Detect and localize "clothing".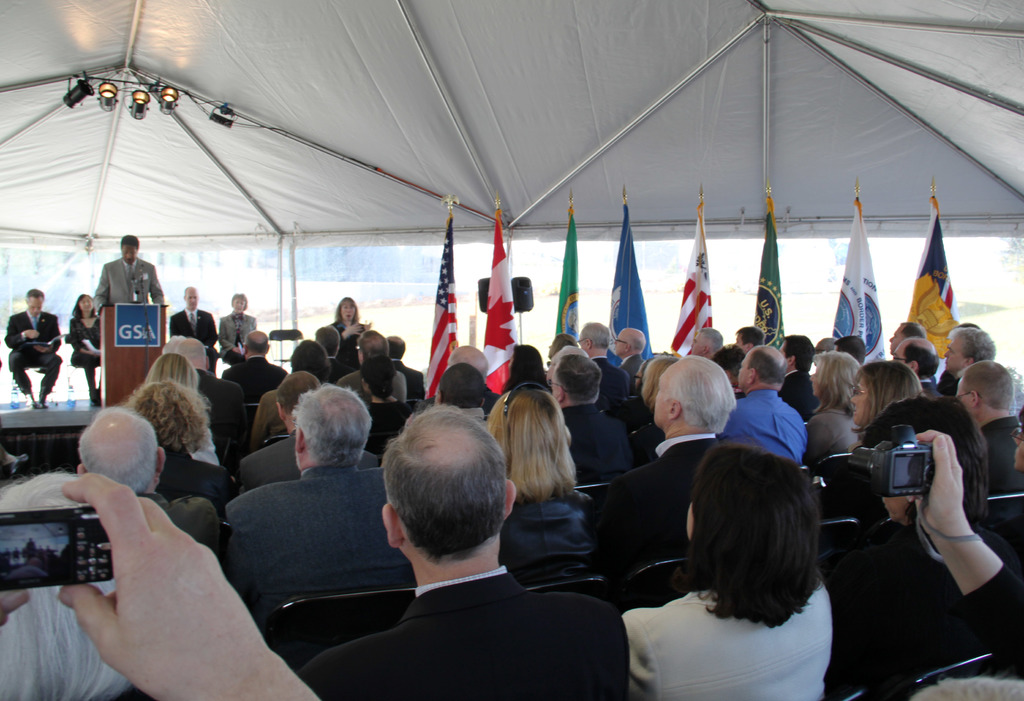
Localized at locate(372, 402, 413, 427).
